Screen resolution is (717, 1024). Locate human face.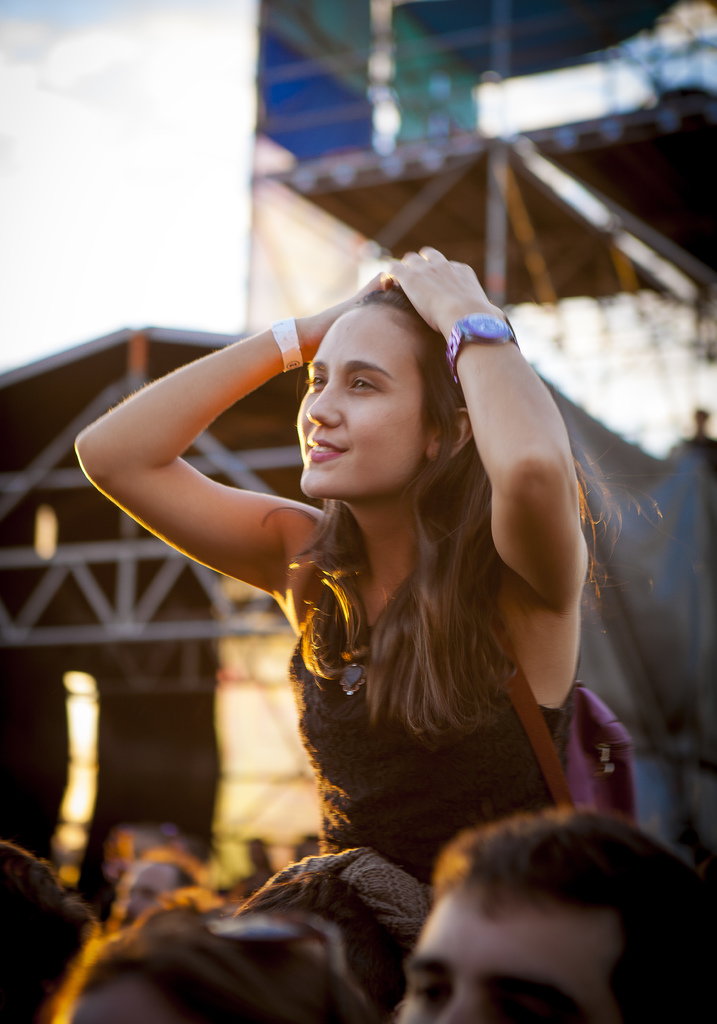
[64, 980, 184, 1023].
